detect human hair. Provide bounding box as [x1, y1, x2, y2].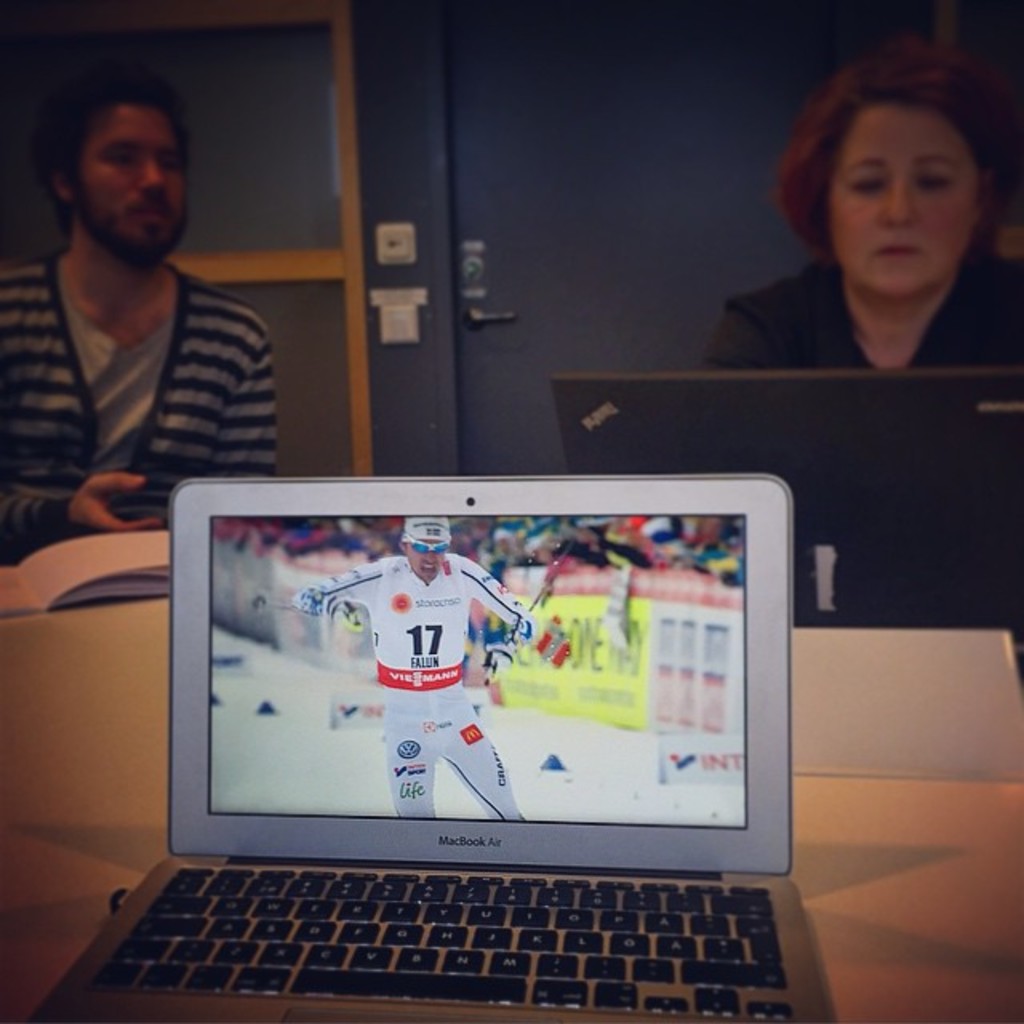
[805, 59, 997, 301].
